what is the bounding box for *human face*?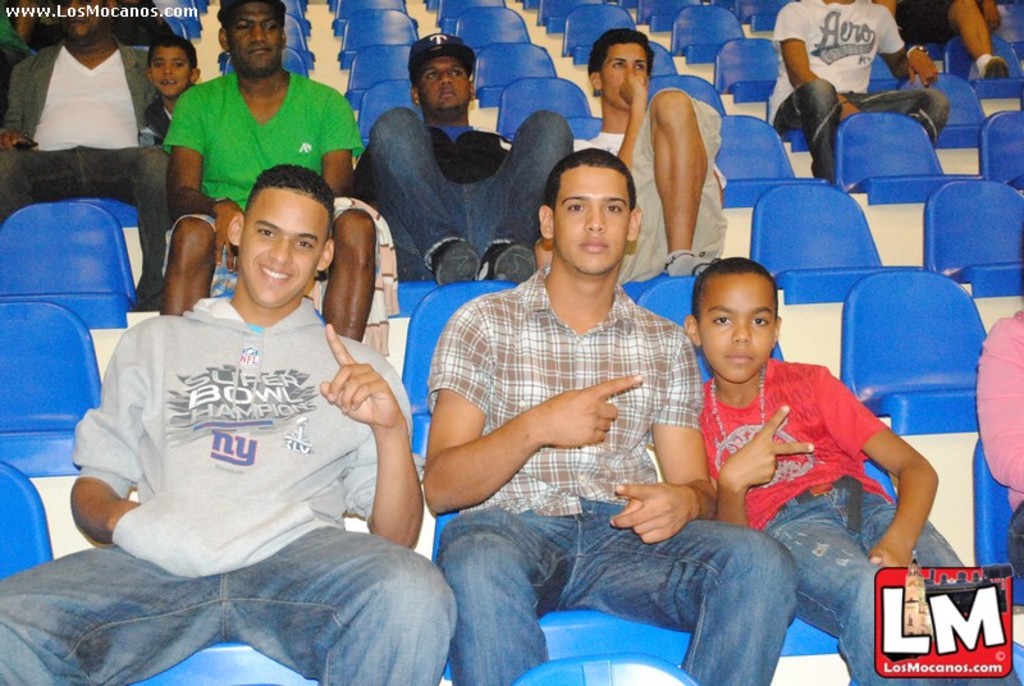
[x1=696, y1=271, x2=776, y2=381].
